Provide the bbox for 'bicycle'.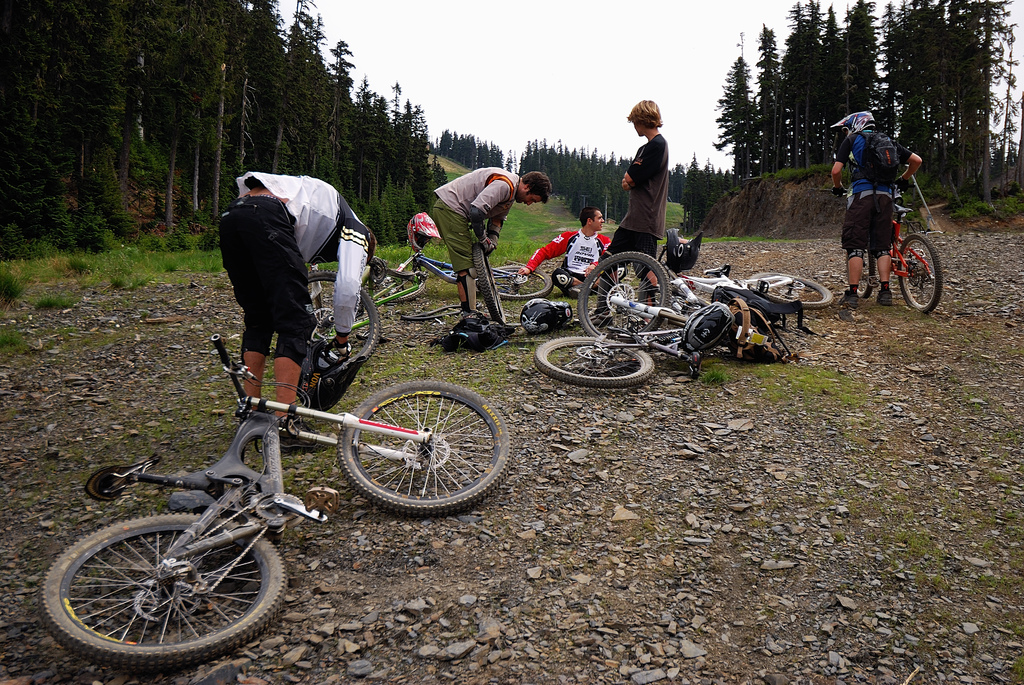
40,335,515,671.
